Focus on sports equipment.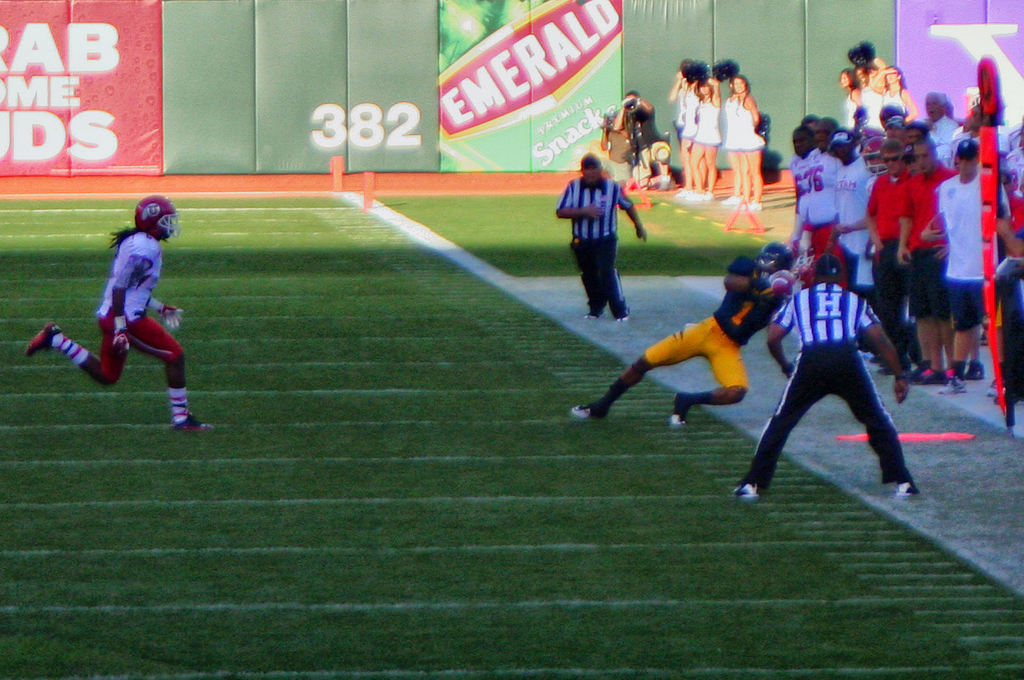
Focused at rect(133, 196, 177, 247).
